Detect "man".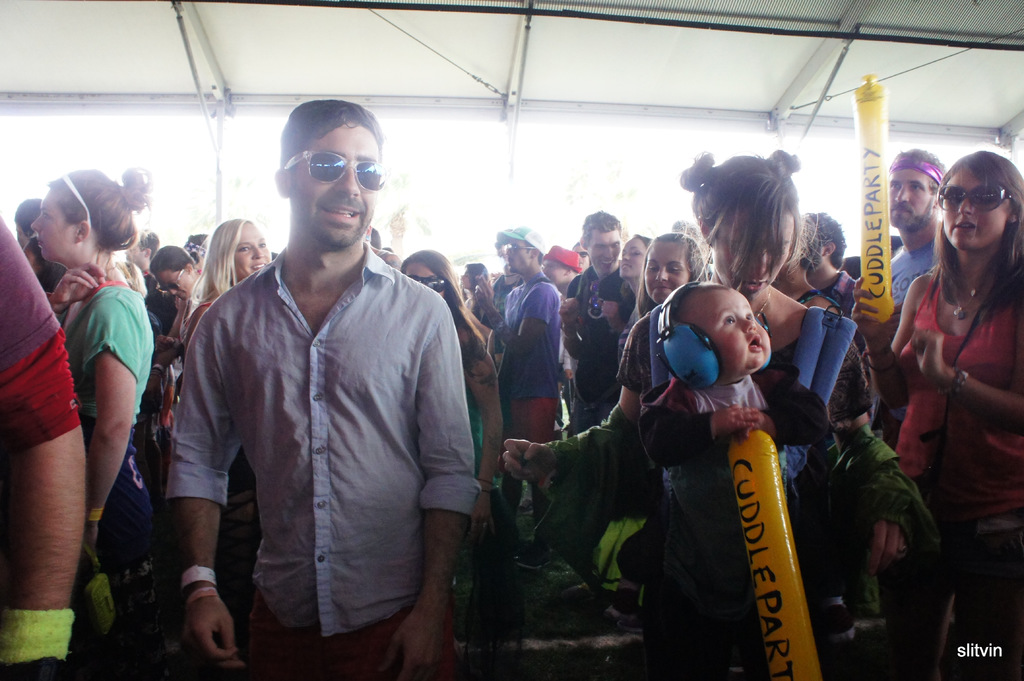
Detected at [15, 200, 39, 246].
